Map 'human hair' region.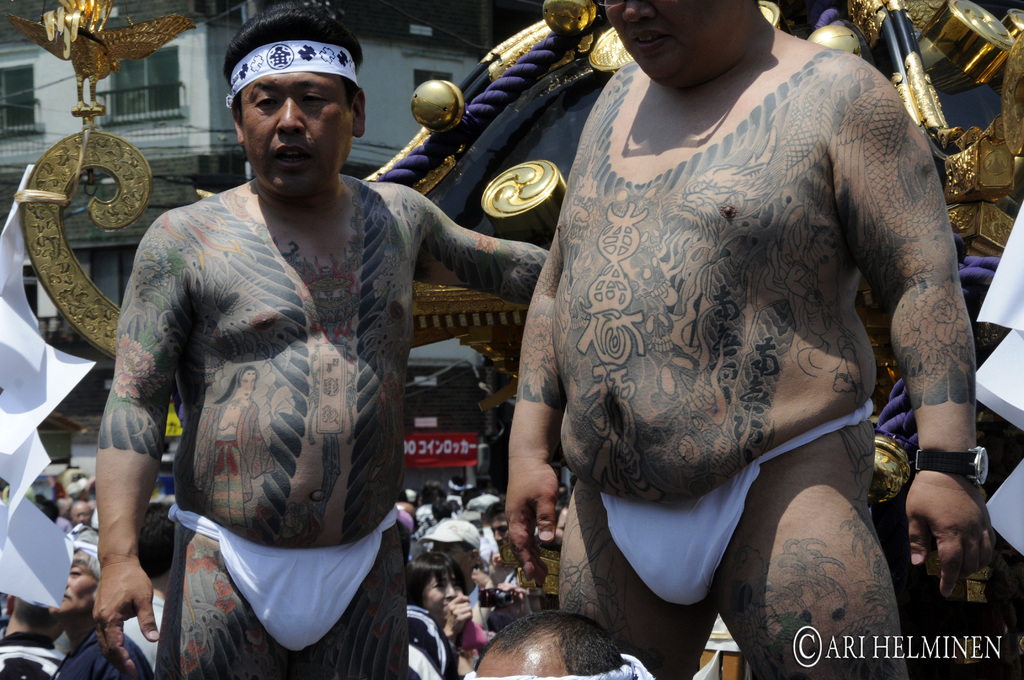
Mapped to {"left": 431, "top": 498, "right": 452, "bottom": 524}.
